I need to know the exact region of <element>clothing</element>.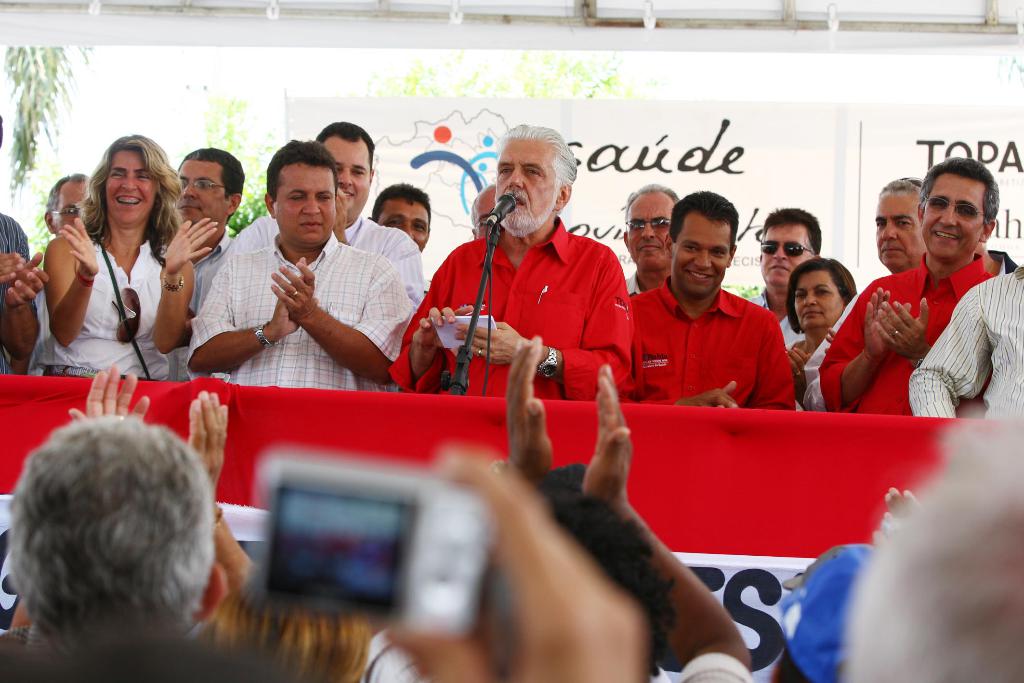
Region: (191, 224, 414, 390).
